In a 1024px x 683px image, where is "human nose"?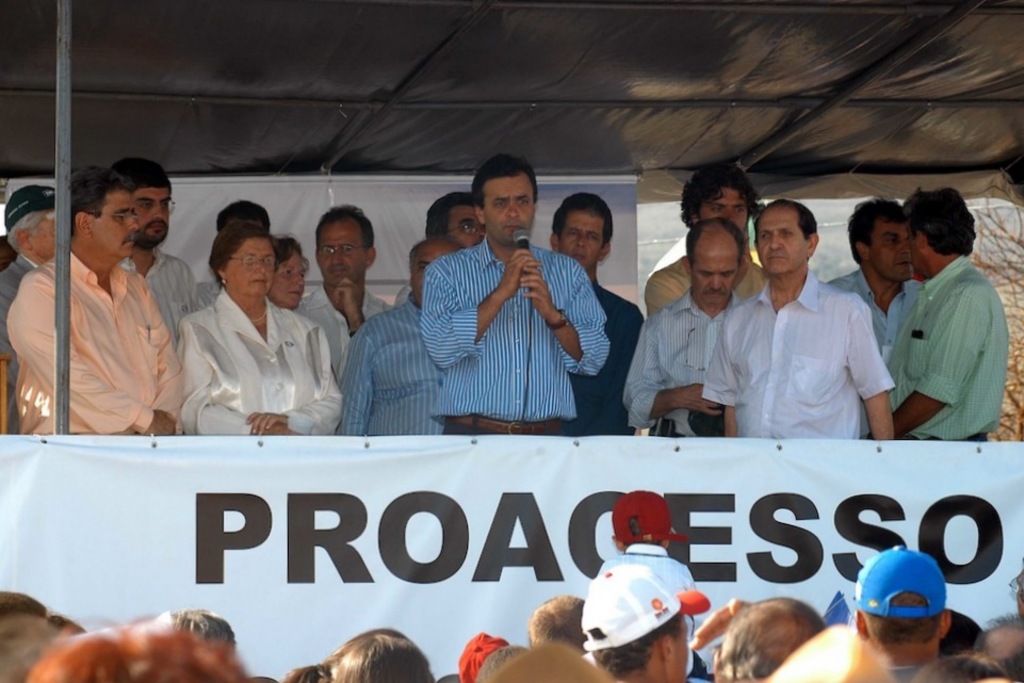
BBox(253, 262, 266, 274).
